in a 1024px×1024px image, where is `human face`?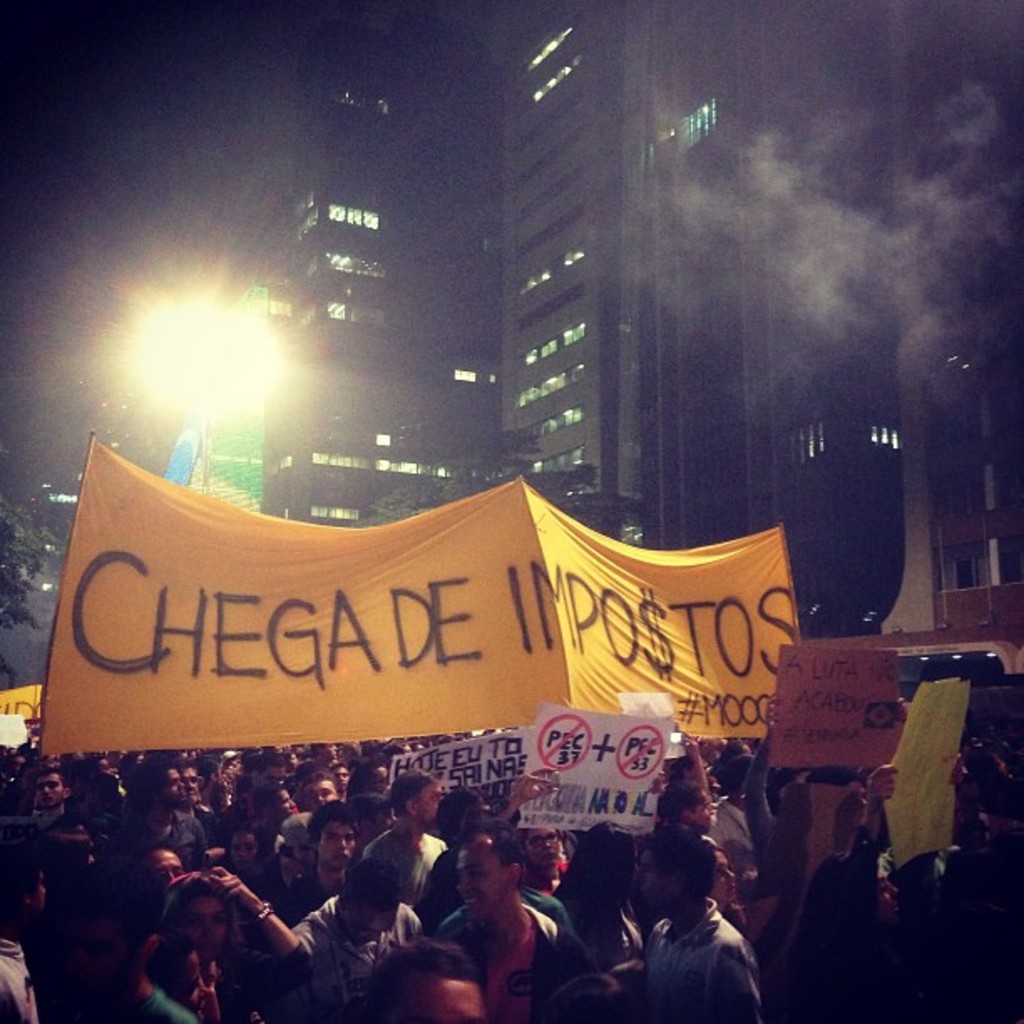
<bbox>161, 852, 177, 885</bbox>.
